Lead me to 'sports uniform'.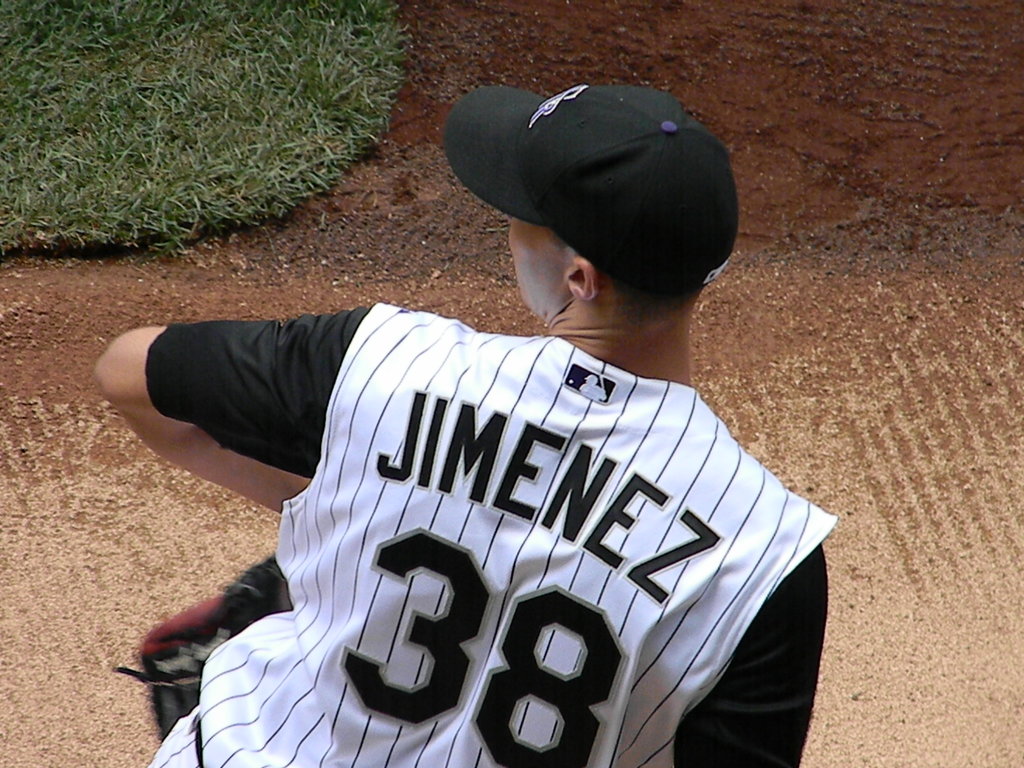
Lead to crop(72, 104, 892, 746).
